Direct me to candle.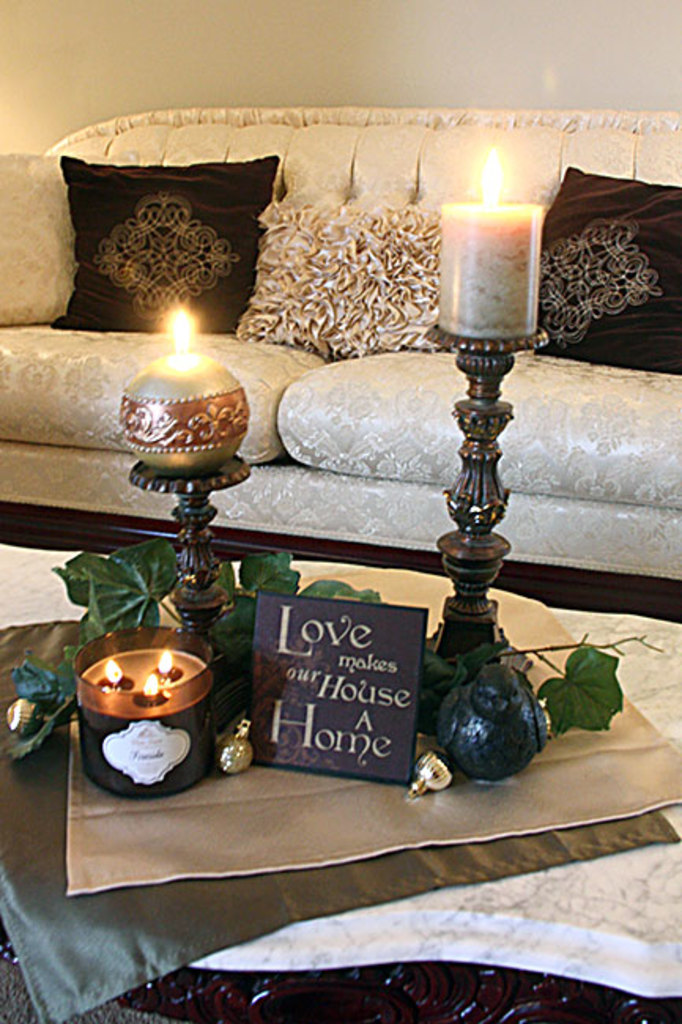
Direction: crop(72, 619, 216, 797).
